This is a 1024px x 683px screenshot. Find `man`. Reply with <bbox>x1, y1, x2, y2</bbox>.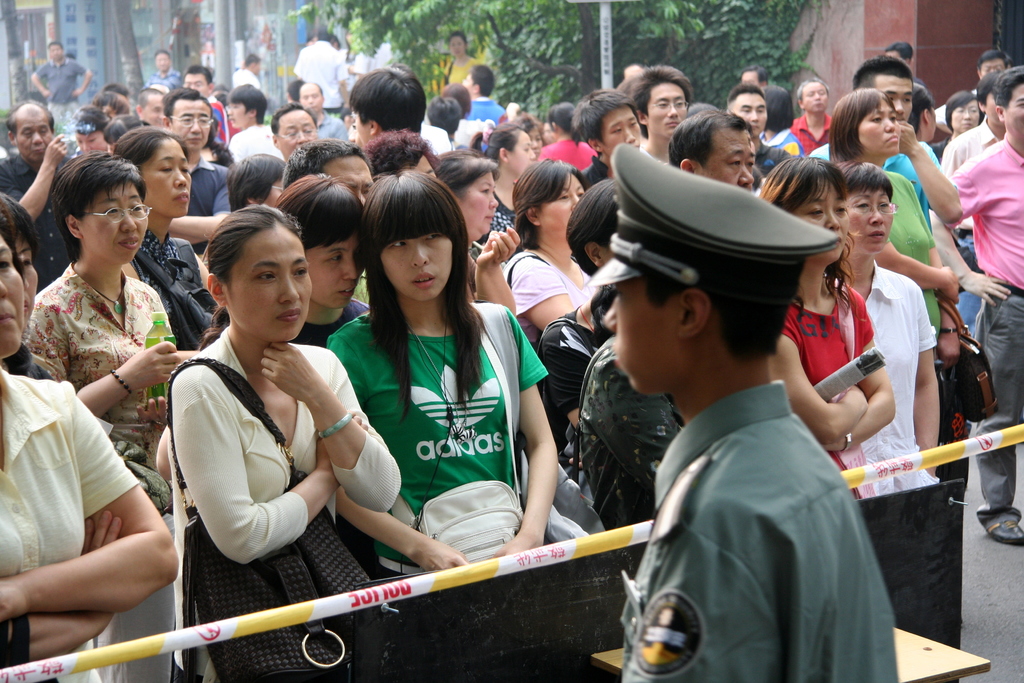
<bbox>667, 108, 756, 193</bbox>.
